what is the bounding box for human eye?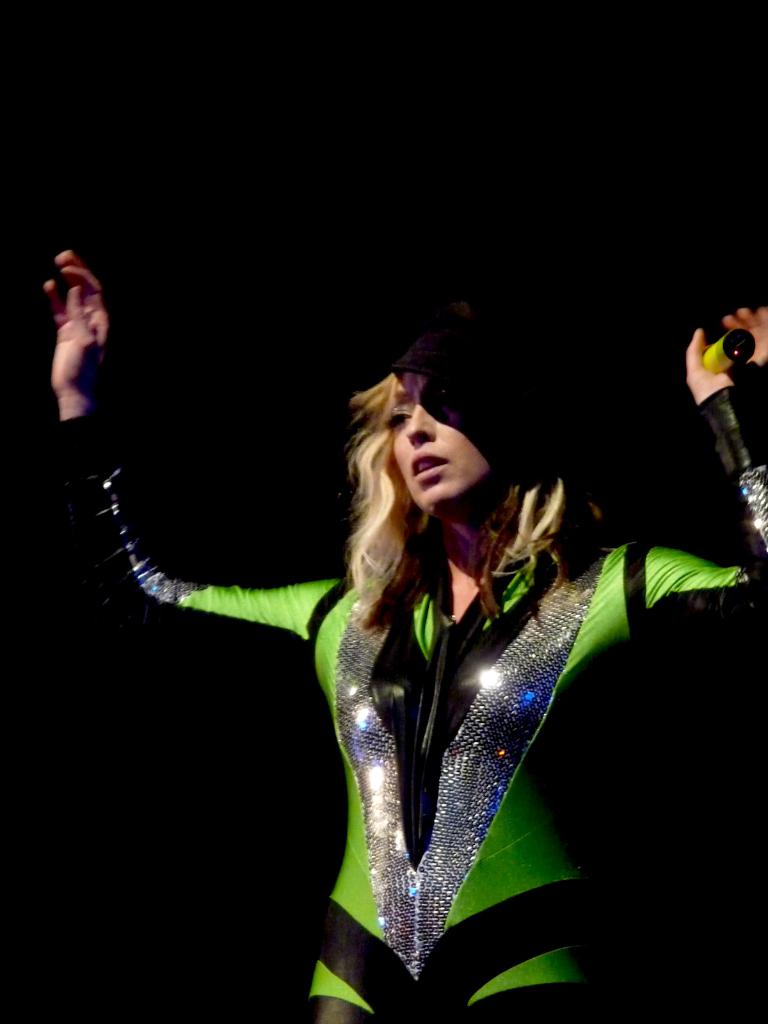
[393, 410, 412, 428].
